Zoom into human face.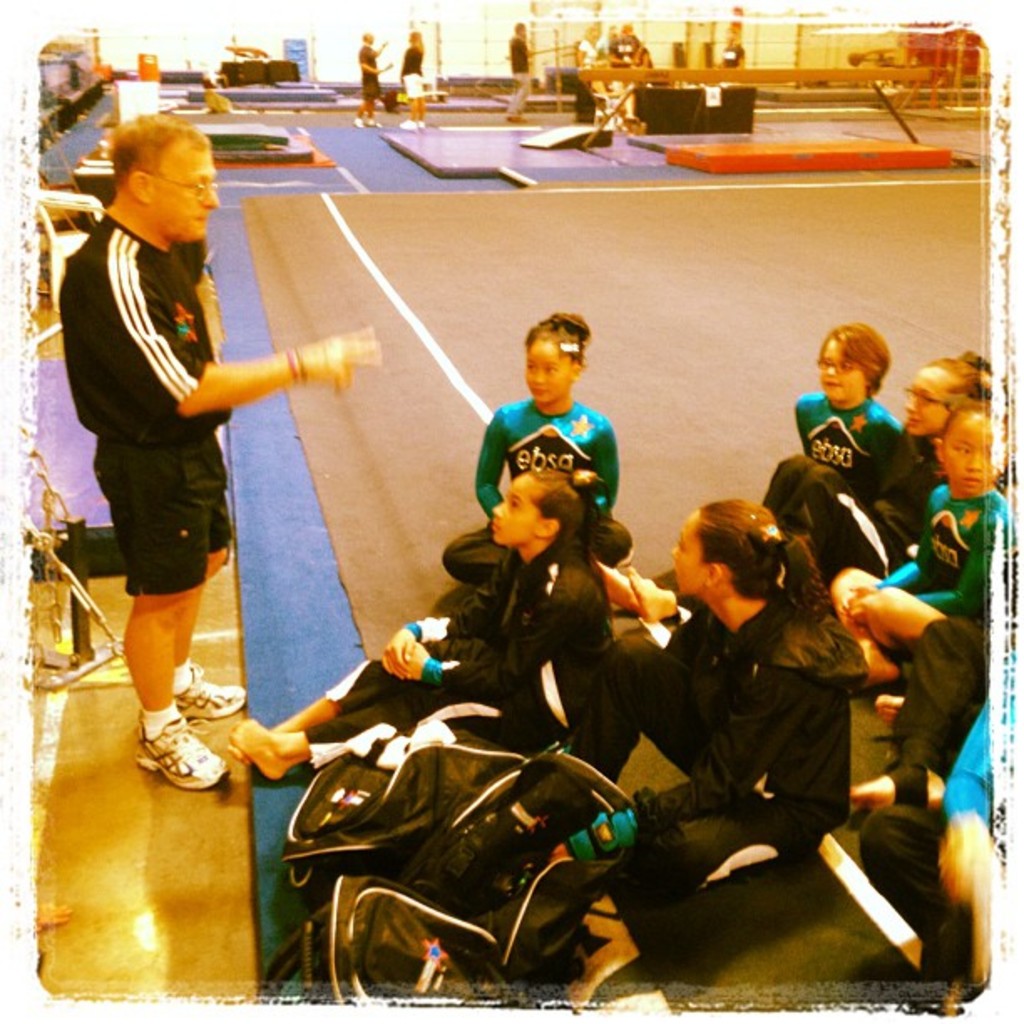
Zoom target: [left=525, top=340, right=569, bottom=403].
